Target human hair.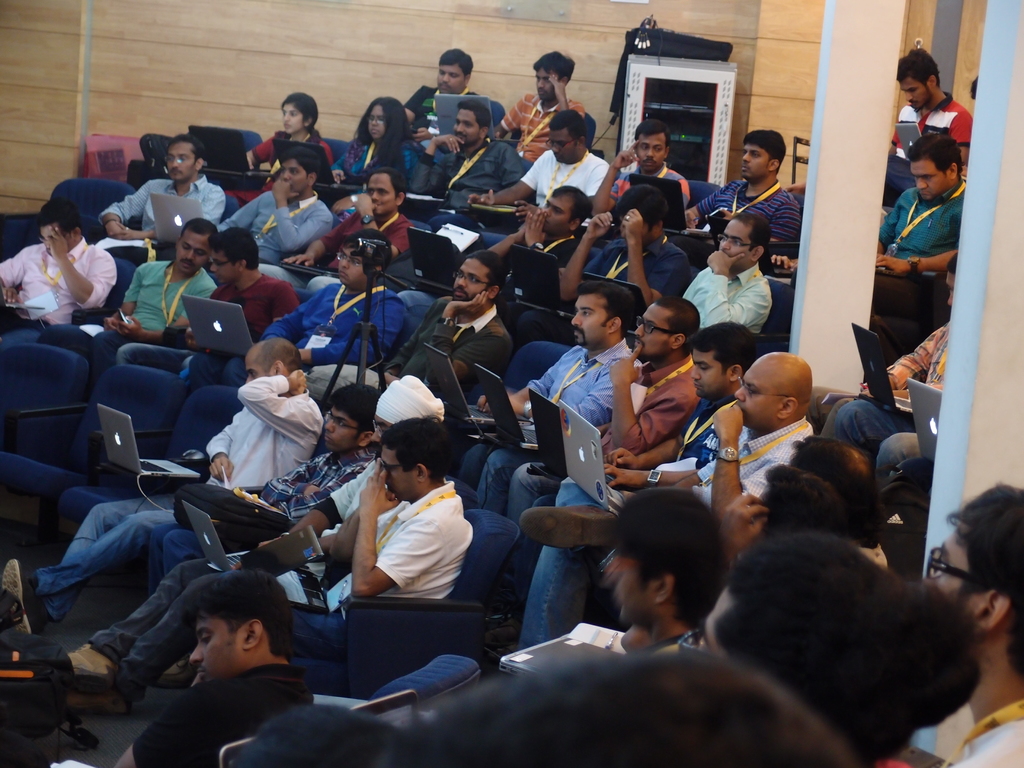
Target region: bbox=(327, 381, 384, 440).
